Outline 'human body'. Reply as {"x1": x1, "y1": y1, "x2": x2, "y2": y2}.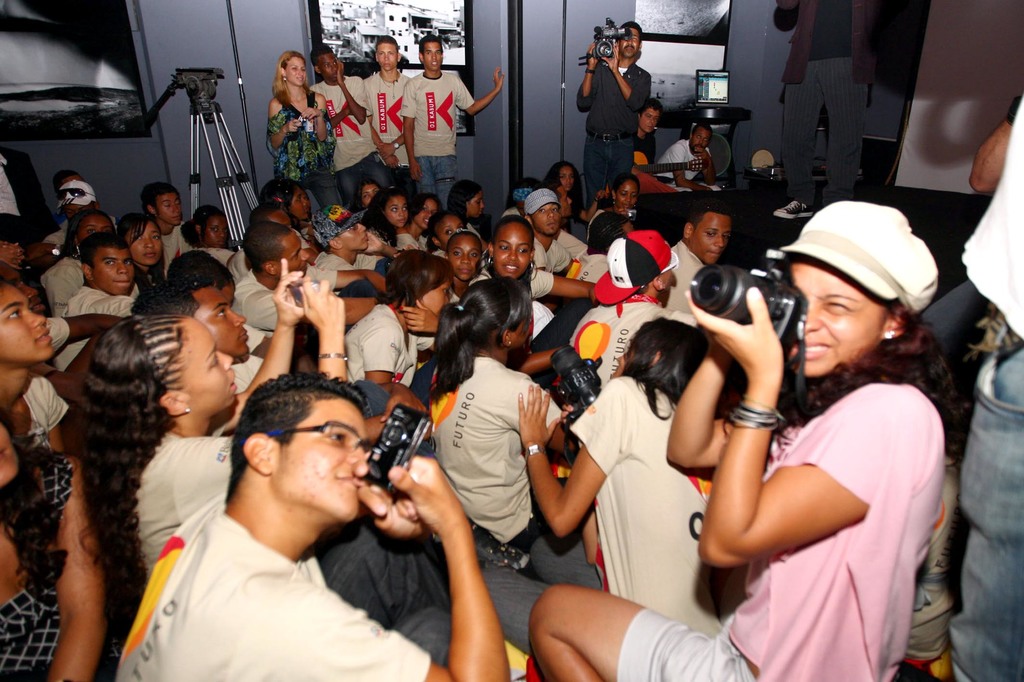
{"x1": 360, "y1": 36, "x2": 410, "y2": 183}.
